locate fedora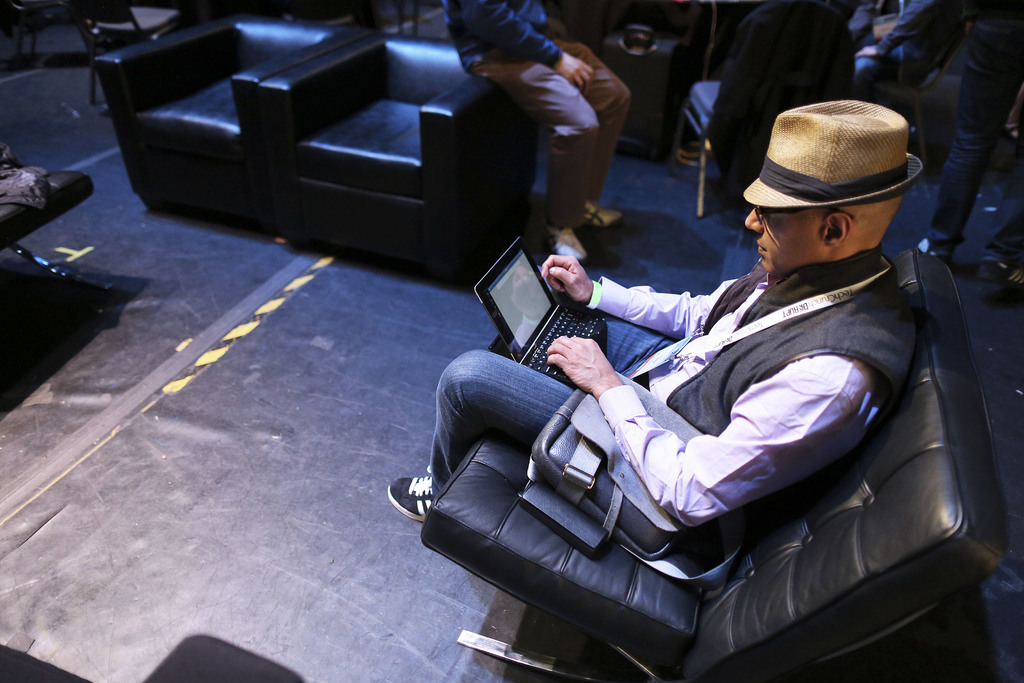
pyautogui.locateOnScreen(739, 99, 922, 206)
